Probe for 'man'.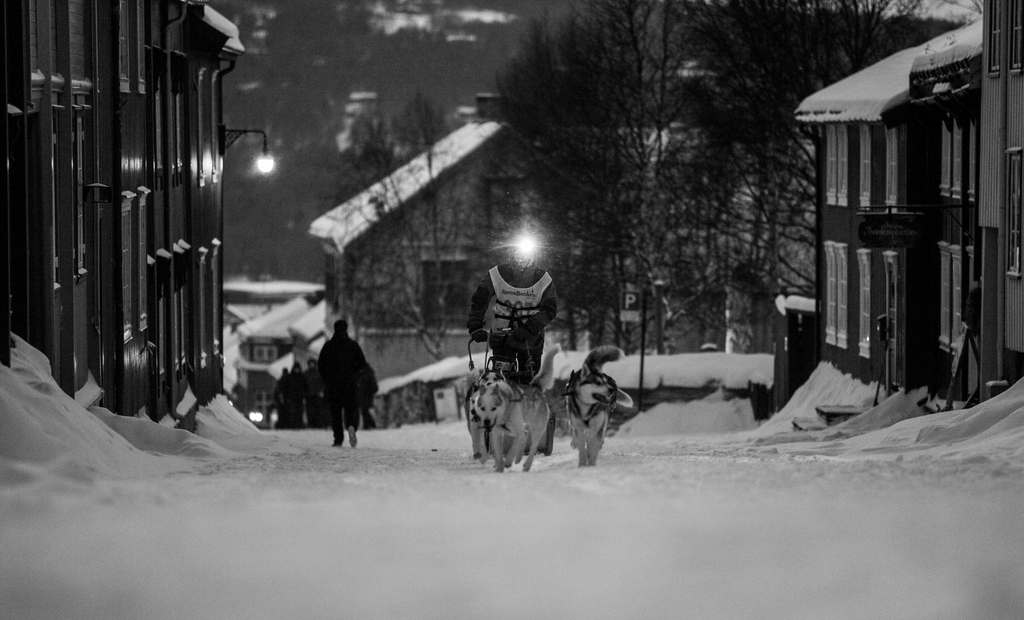
Probe result: 470 237 559 375.
